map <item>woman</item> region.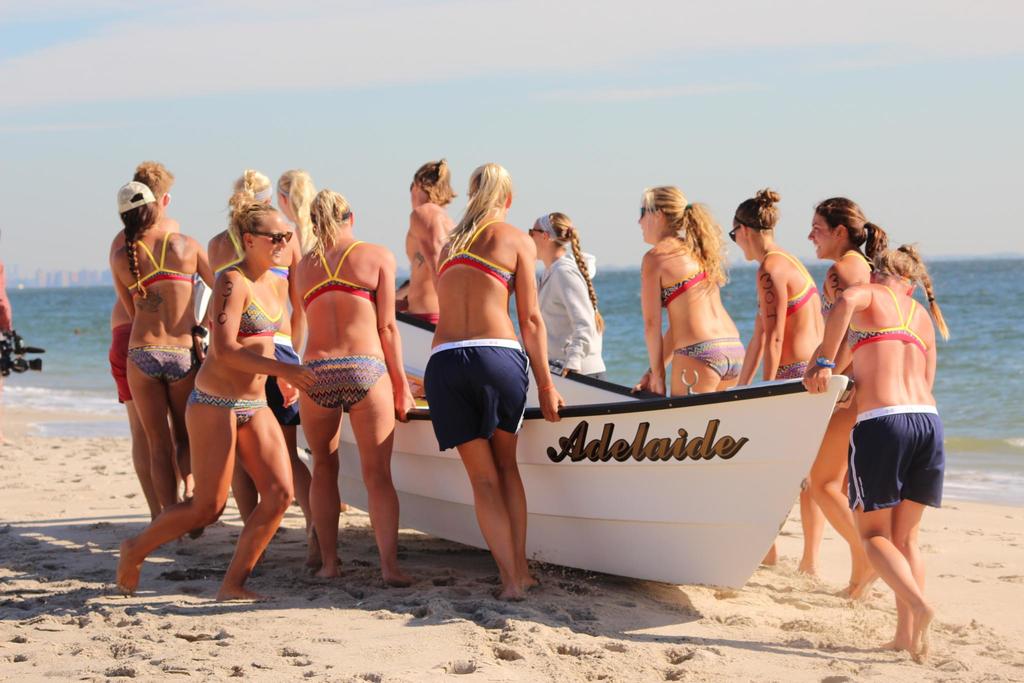
Mapped to crop(808, 197, 883, 598).
